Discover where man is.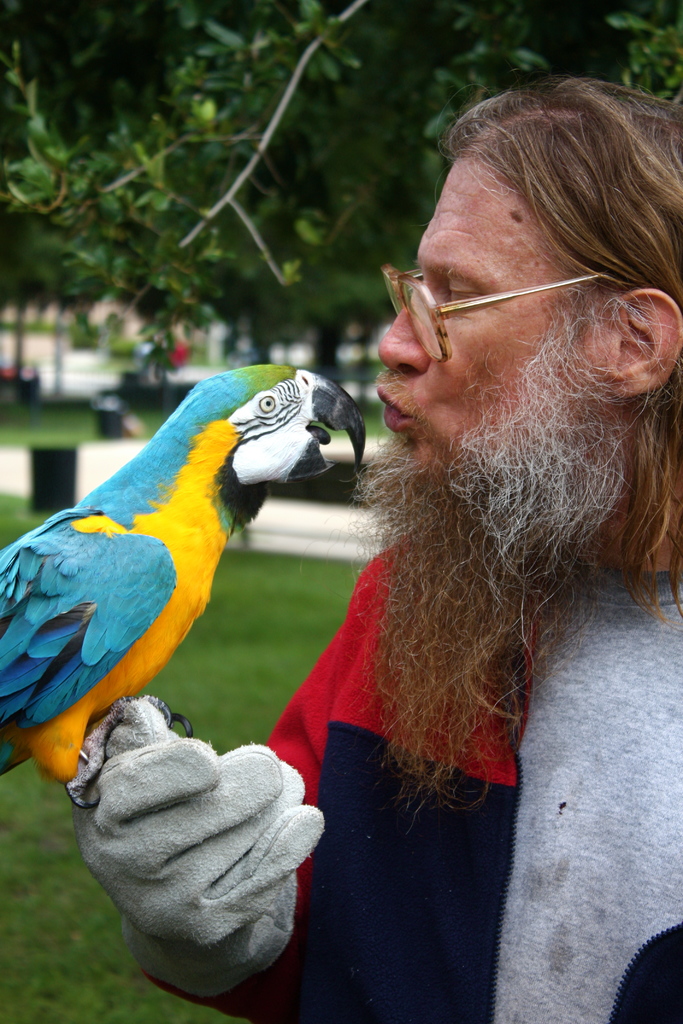
Discovered at [62,74,682,1023].
